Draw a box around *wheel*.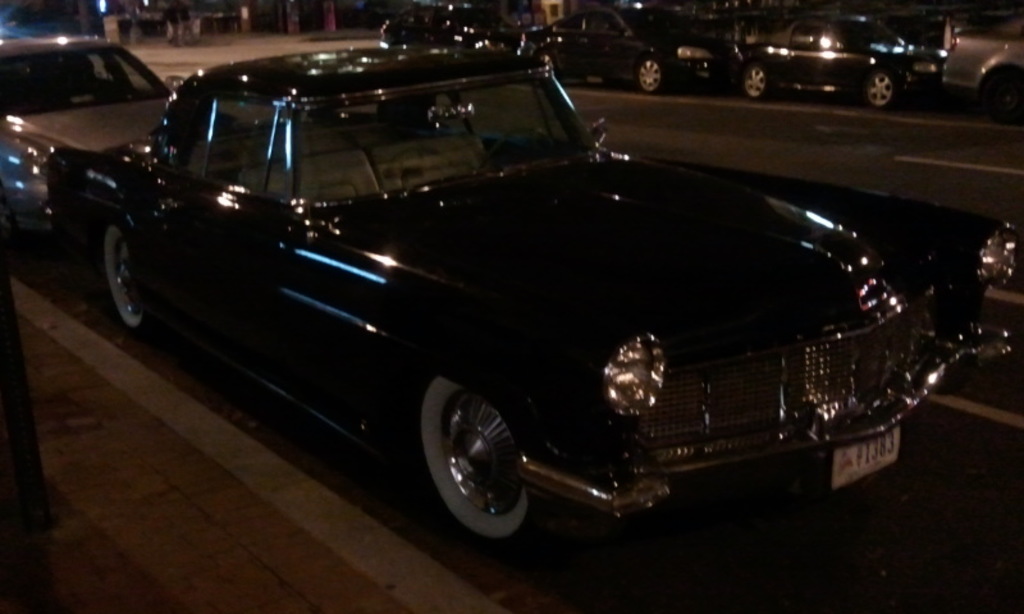
box=[101, 220, 157, 338].
